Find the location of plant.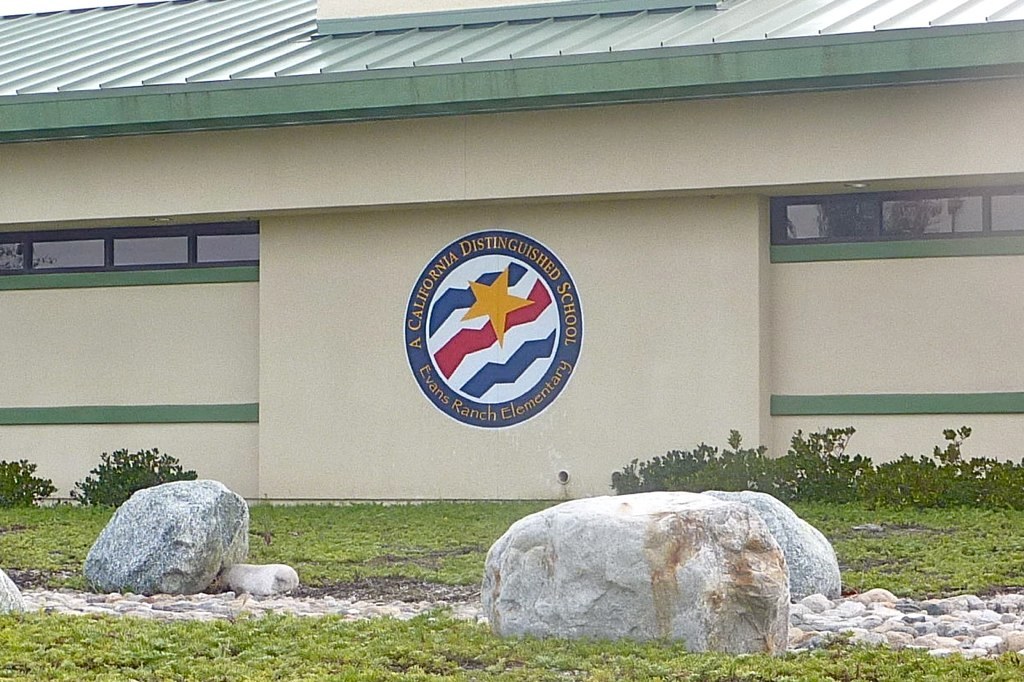
Location: BBox(786, 423, 878, 498).
